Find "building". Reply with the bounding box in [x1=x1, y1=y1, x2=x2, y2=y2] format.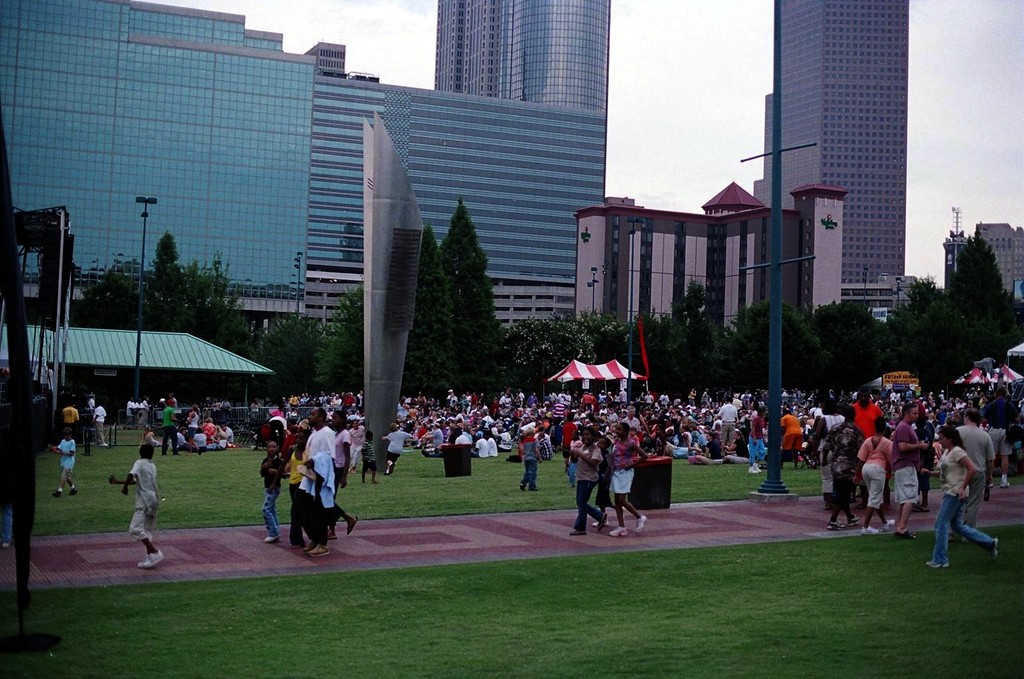
[x1=312, y1=70, x2=607, y2=339].
